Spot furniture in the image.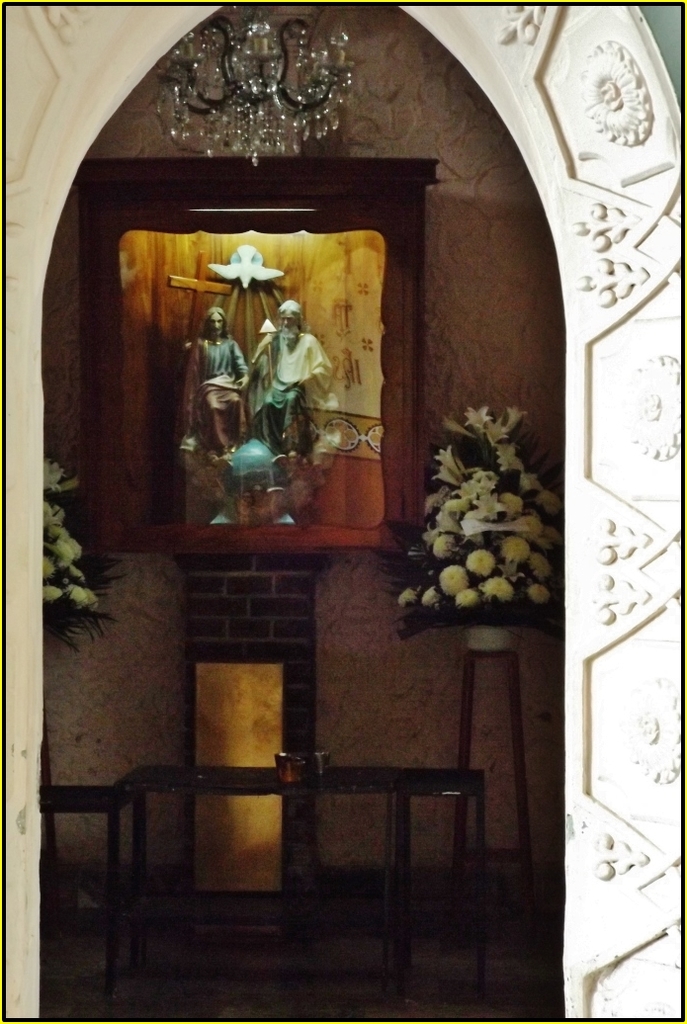
furniture found at [x1=100, y1=760, x2=491, y2=1005].
